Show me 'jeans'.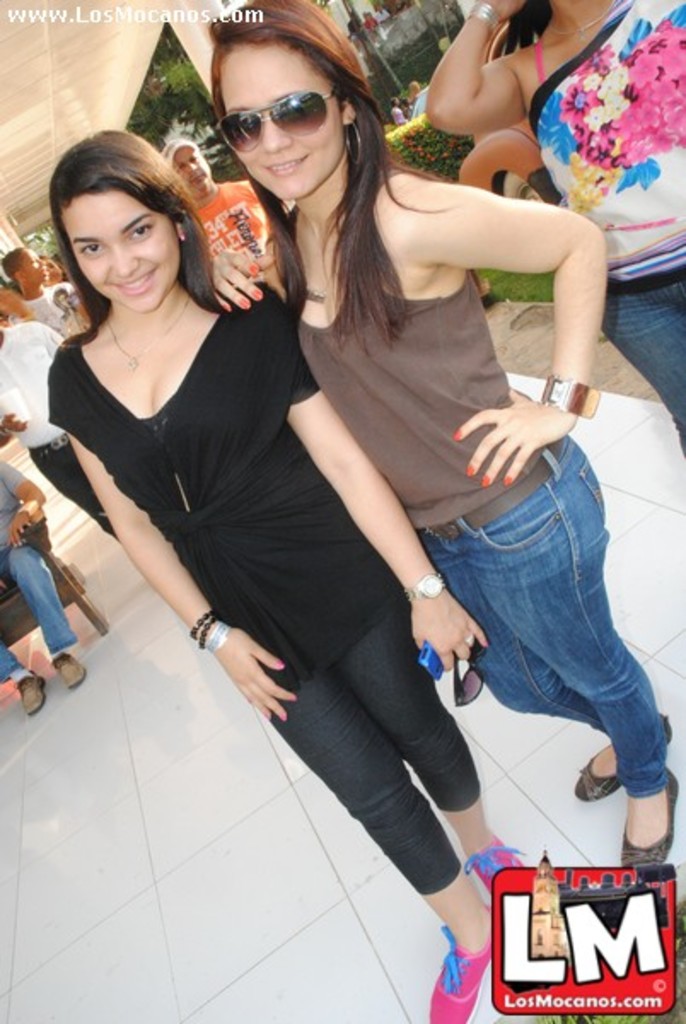
'jeans' is here: left=265, top=611, right=476, bottom=905.
